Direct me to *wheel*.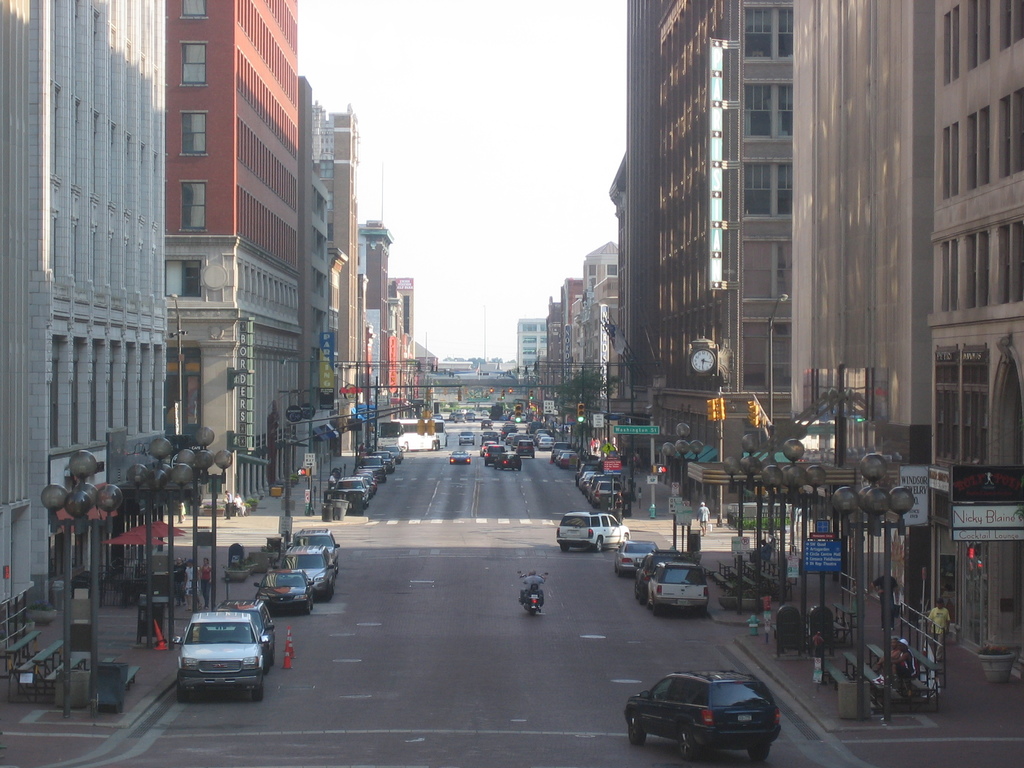
Direction: region(330, 582, 333, 595).
